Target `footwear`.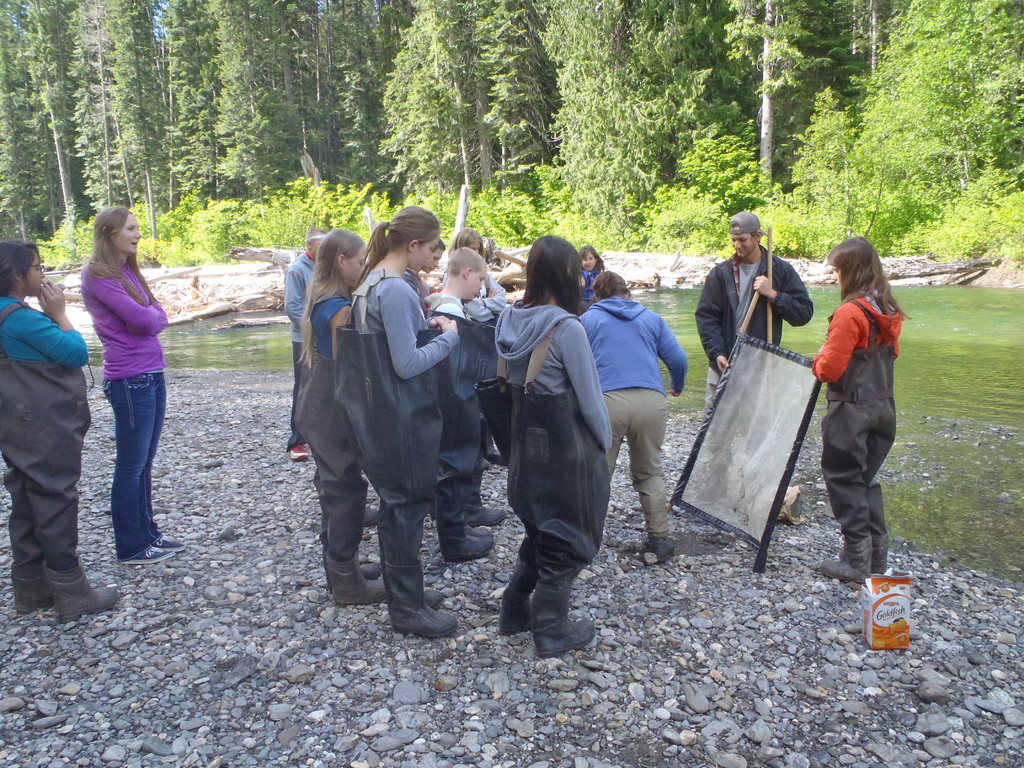
Target region: (647,525,680,560).
